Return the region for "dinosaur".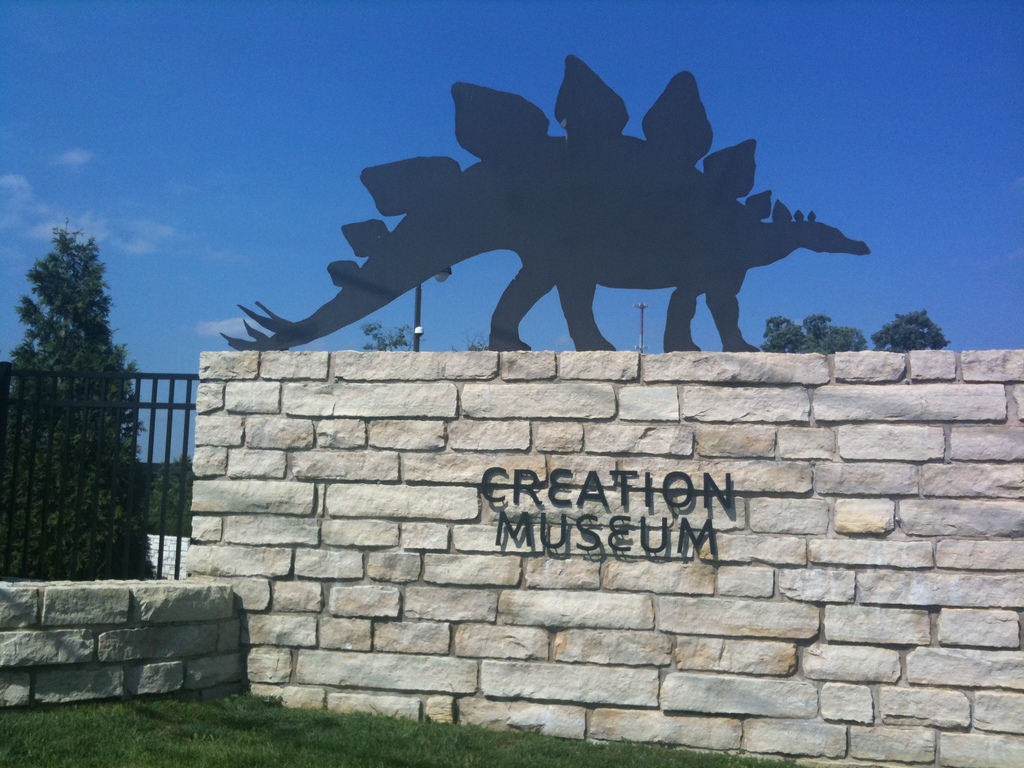
218 54 874 353.
